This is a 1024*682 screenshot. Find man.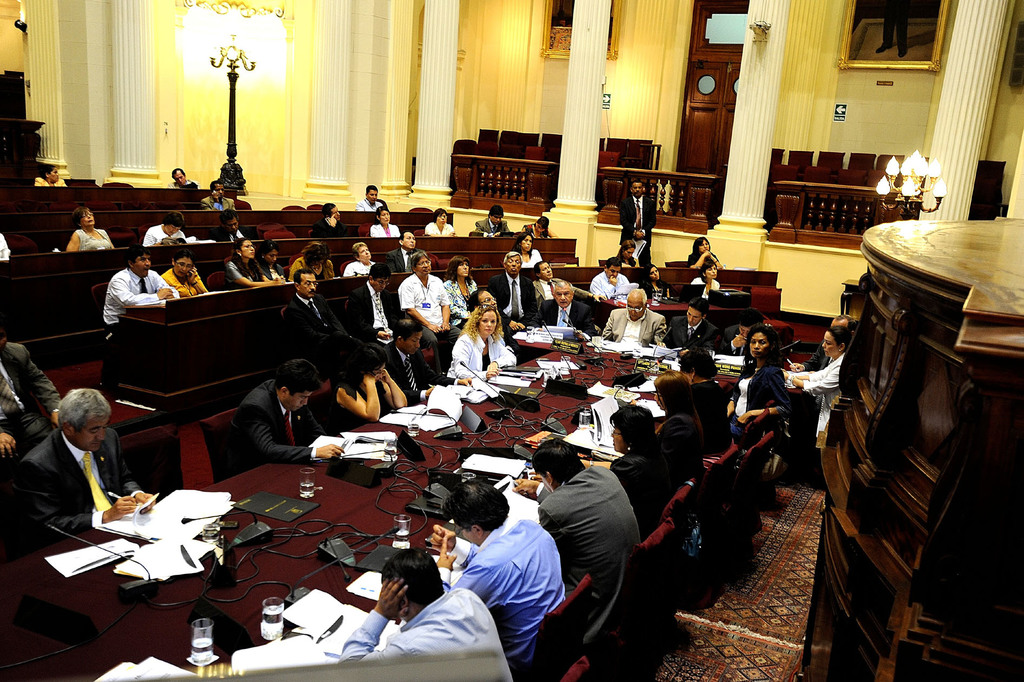
Bounding box: box(385, 317, 470, 404).
